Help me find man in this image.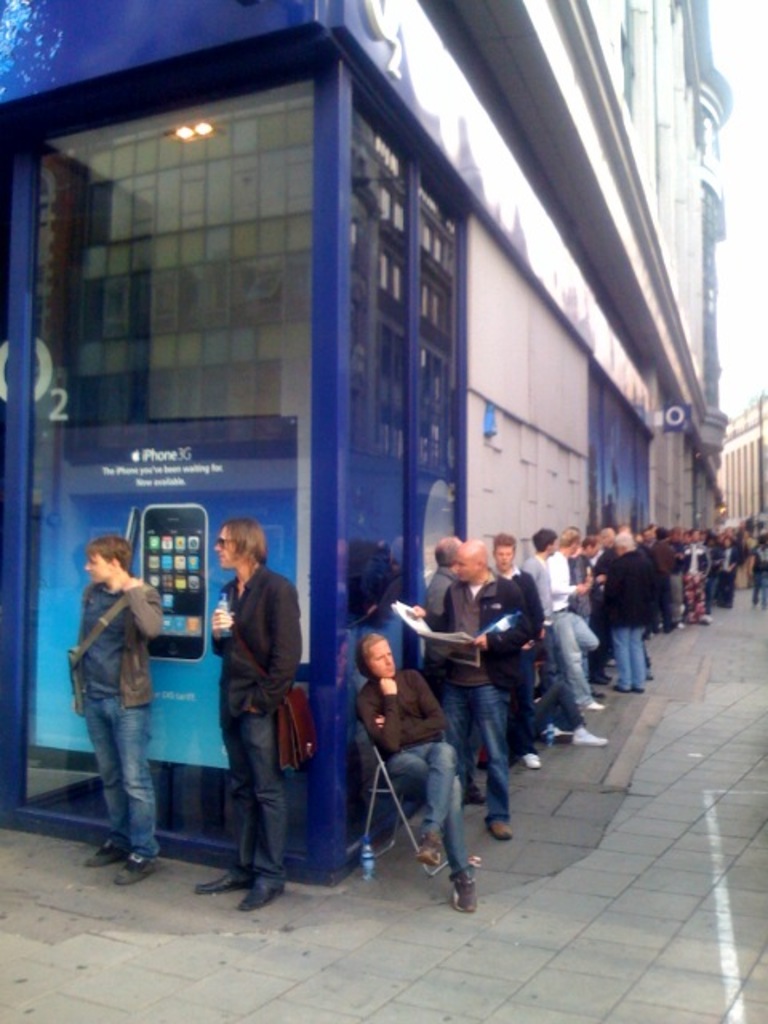
Found it: crop(414, 536, 515, 838).
